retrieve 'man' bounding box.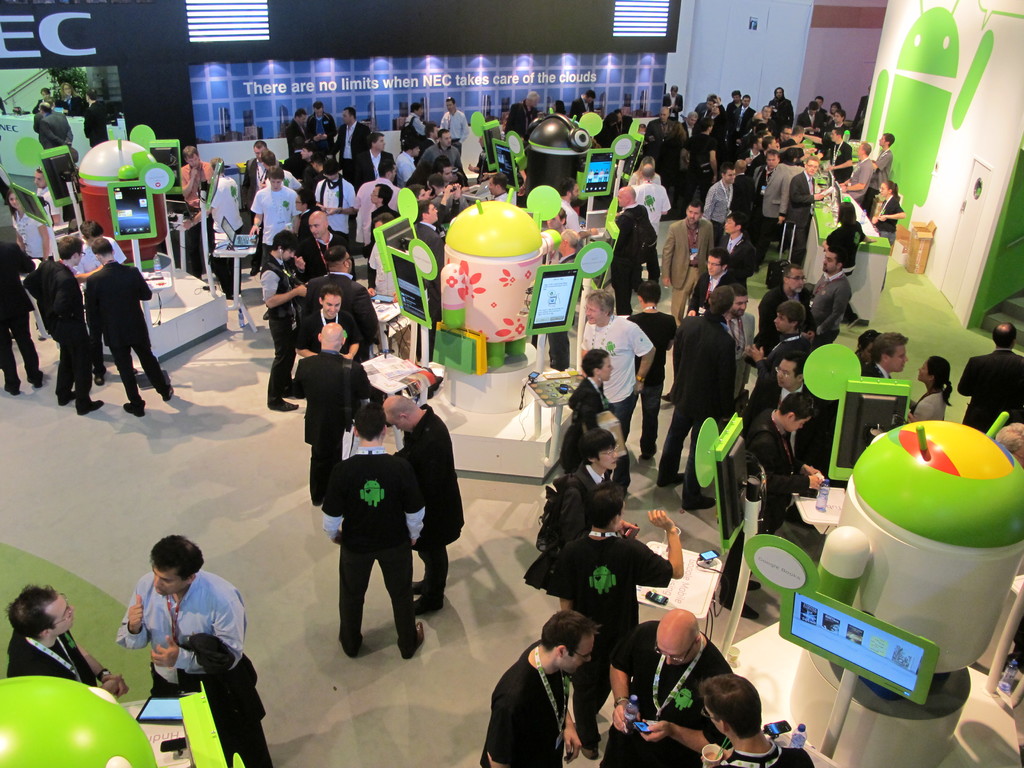
Bounding box: <bbox>182, 157, 242, 294</bbox>.
